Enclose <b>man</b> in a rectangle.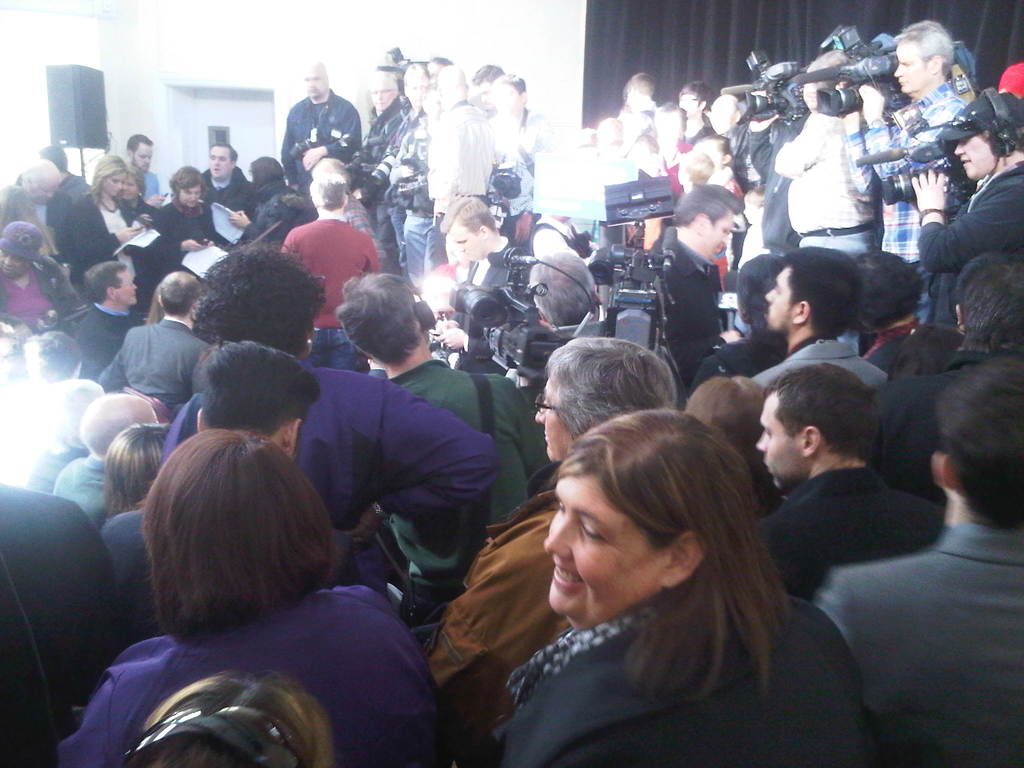
locate(653, 183, 746, 395).
